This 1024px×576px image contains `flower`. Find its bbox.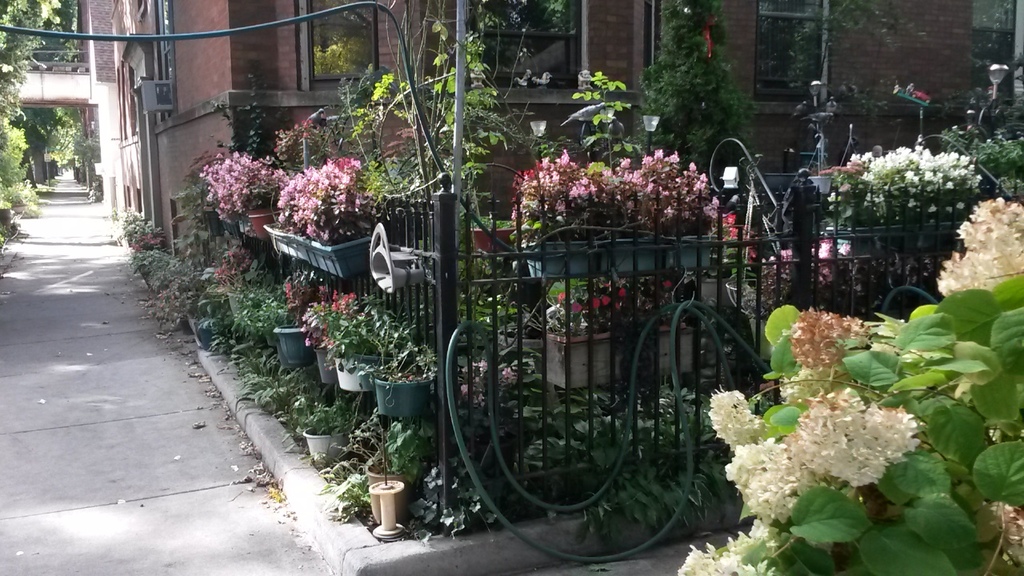
(598,295,614,305).
